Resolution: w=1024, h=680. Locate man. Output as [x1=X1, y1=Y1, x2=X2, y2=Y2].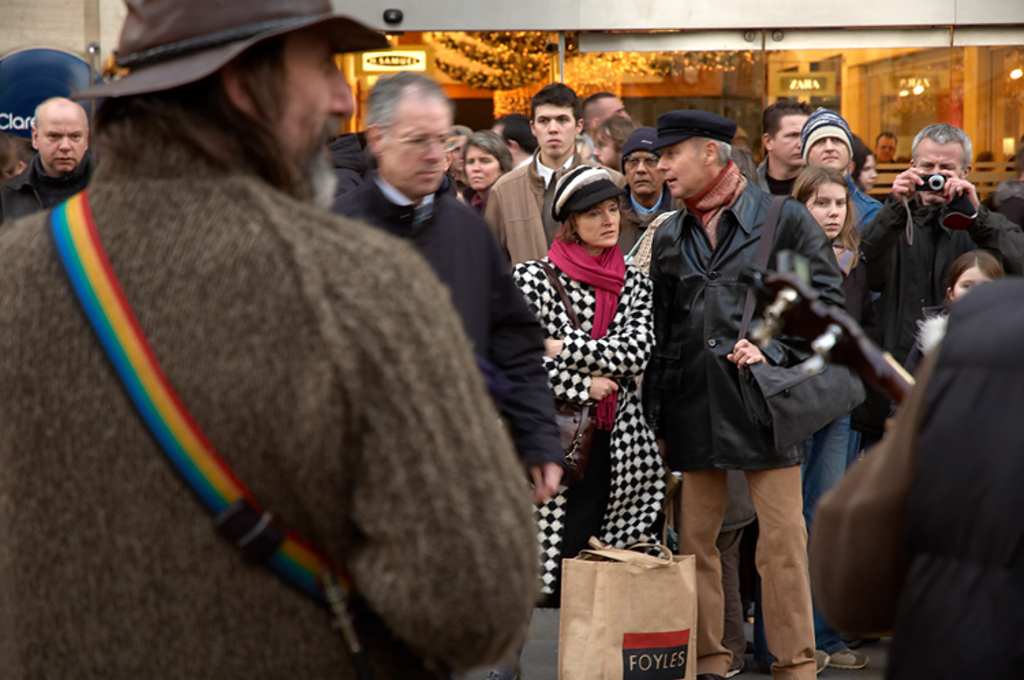
[x1=0, y1=91, x2=91, y2=210].
